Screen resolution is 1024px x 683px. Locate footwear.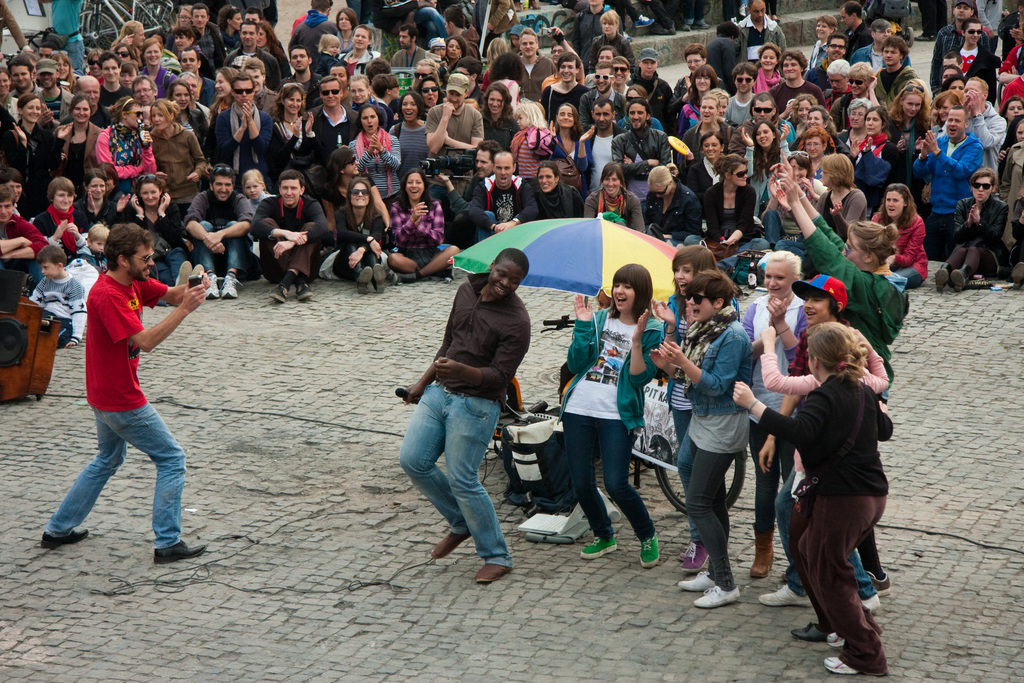
detection(156, 548, 208, 563).
